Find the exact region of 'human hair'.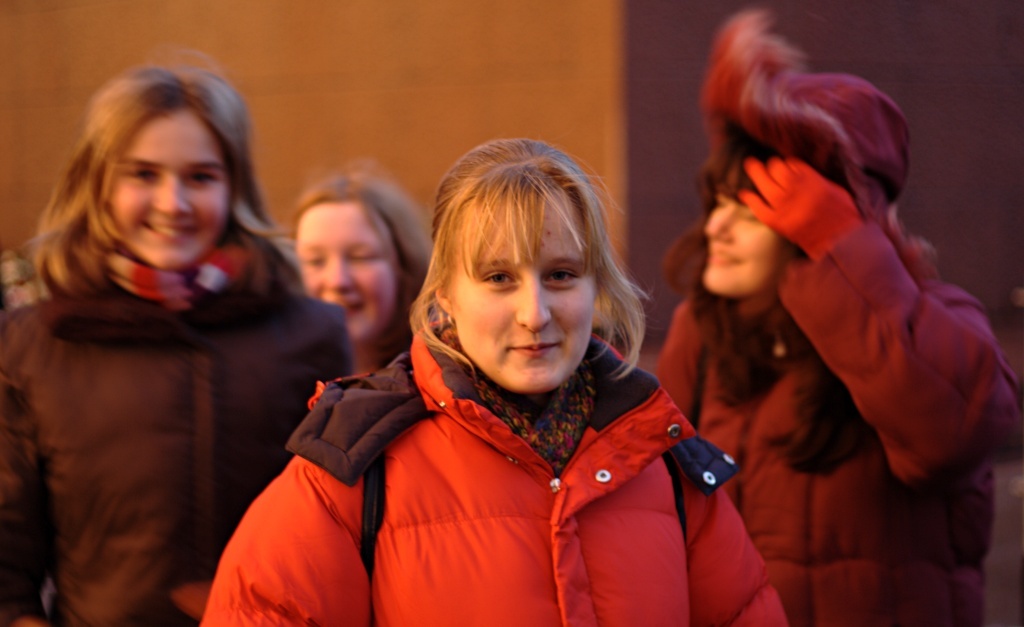
Exact region: (653, 121, 878, 481).
